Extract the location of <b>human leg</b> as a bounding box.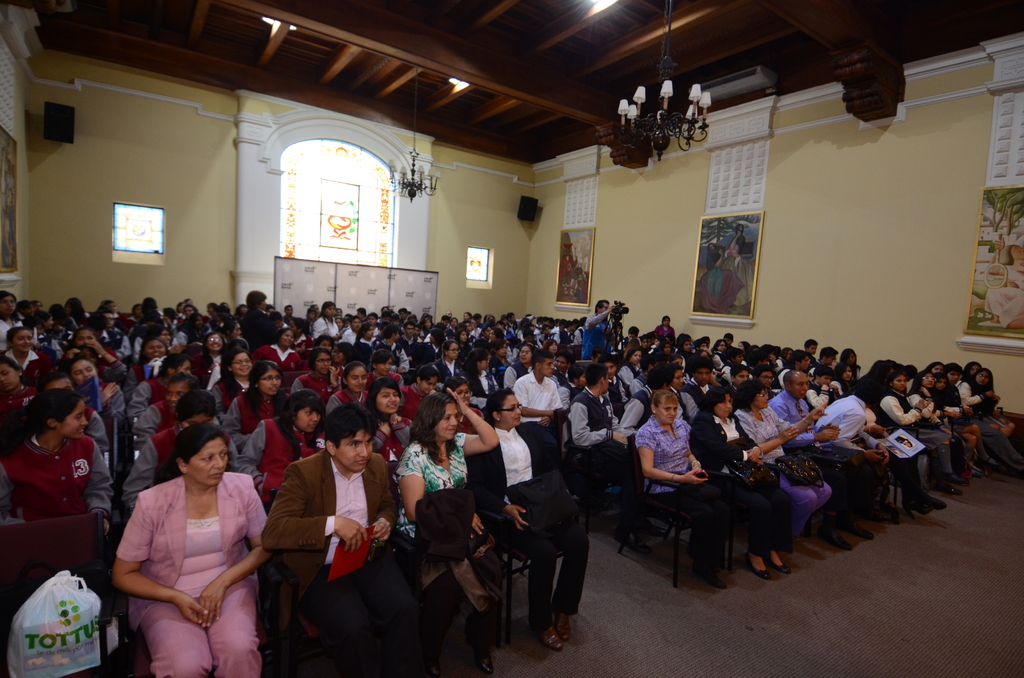
bbox=[484, 515, 556, 643].
